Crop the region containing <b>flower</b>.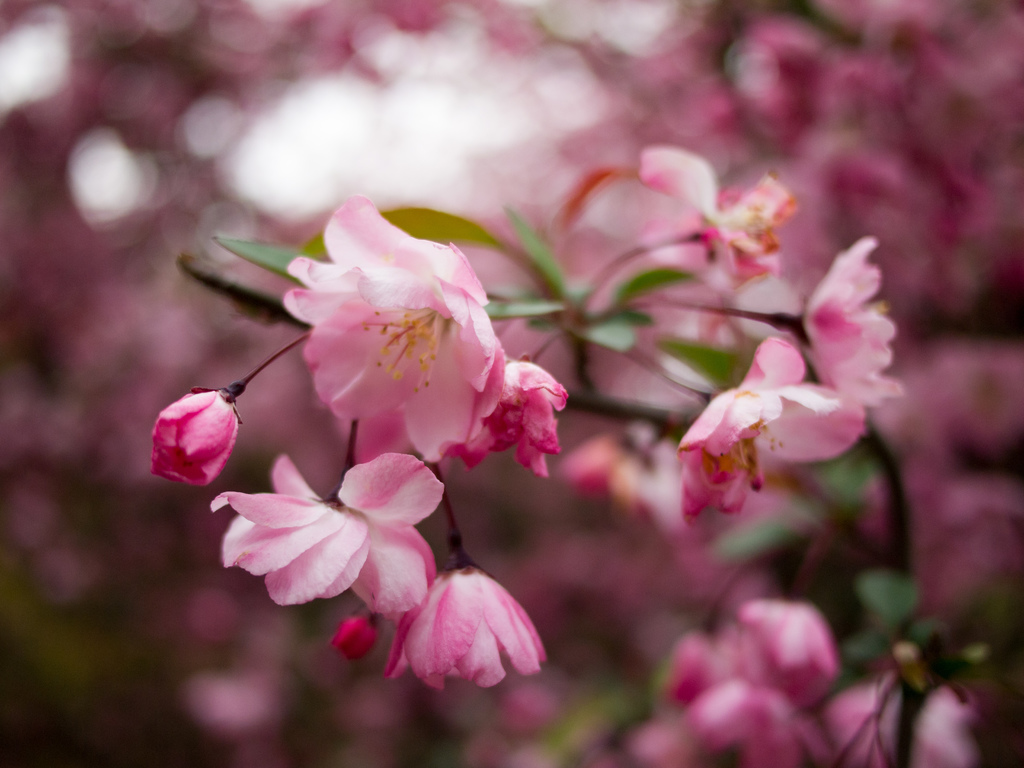
Crop region: (280,189,502,467).
